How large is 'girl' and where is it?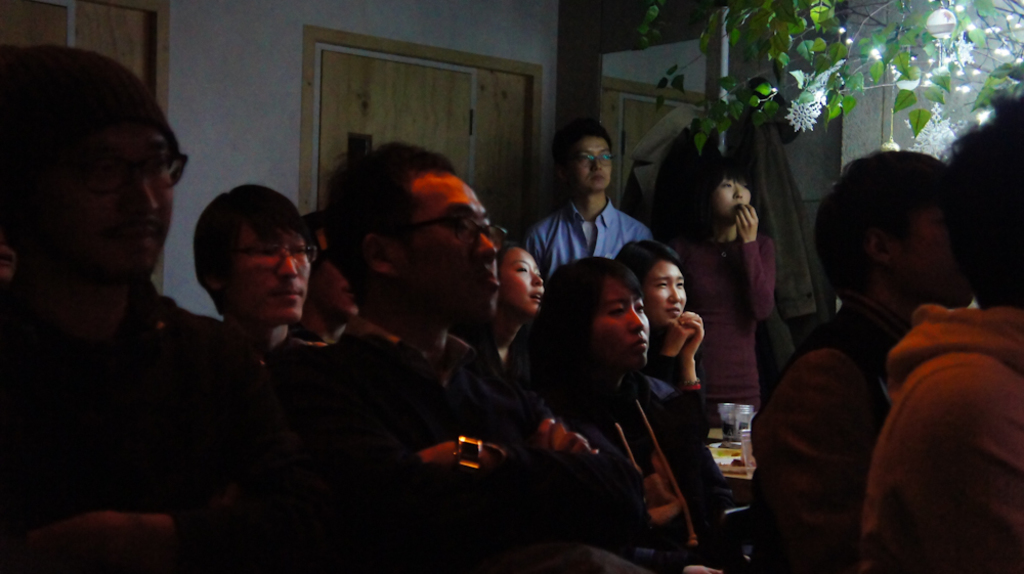
Bounding box: bbox(613, 237, 715, 483).
